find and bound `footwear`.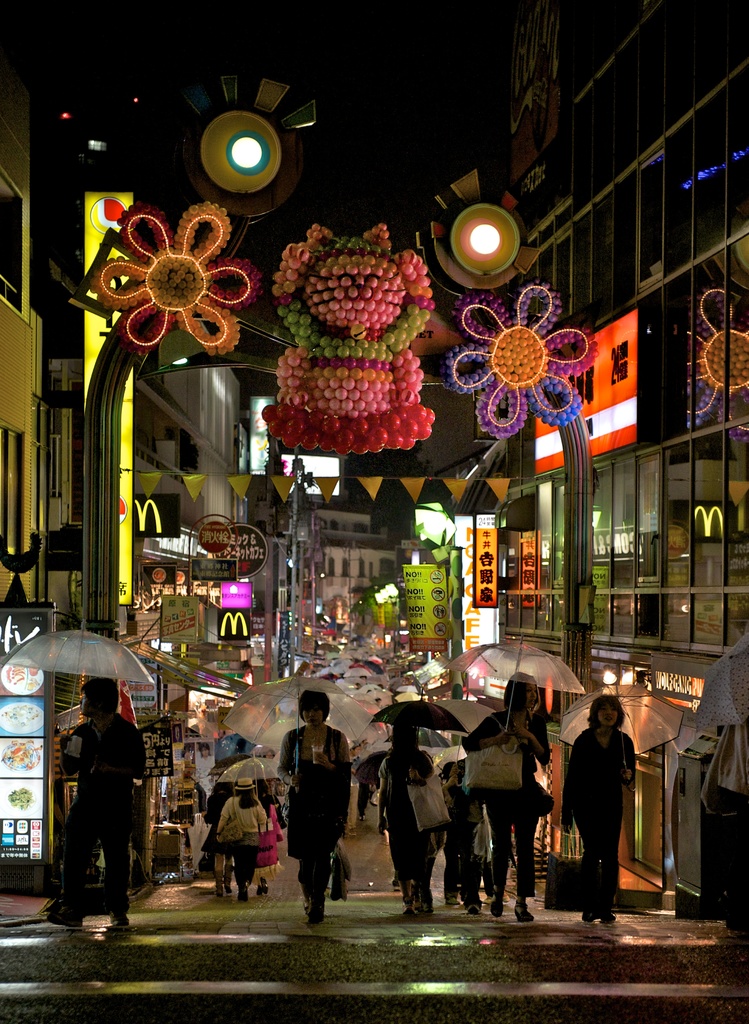
Bound: (left=109, top=902, right=131, bottom=925).
